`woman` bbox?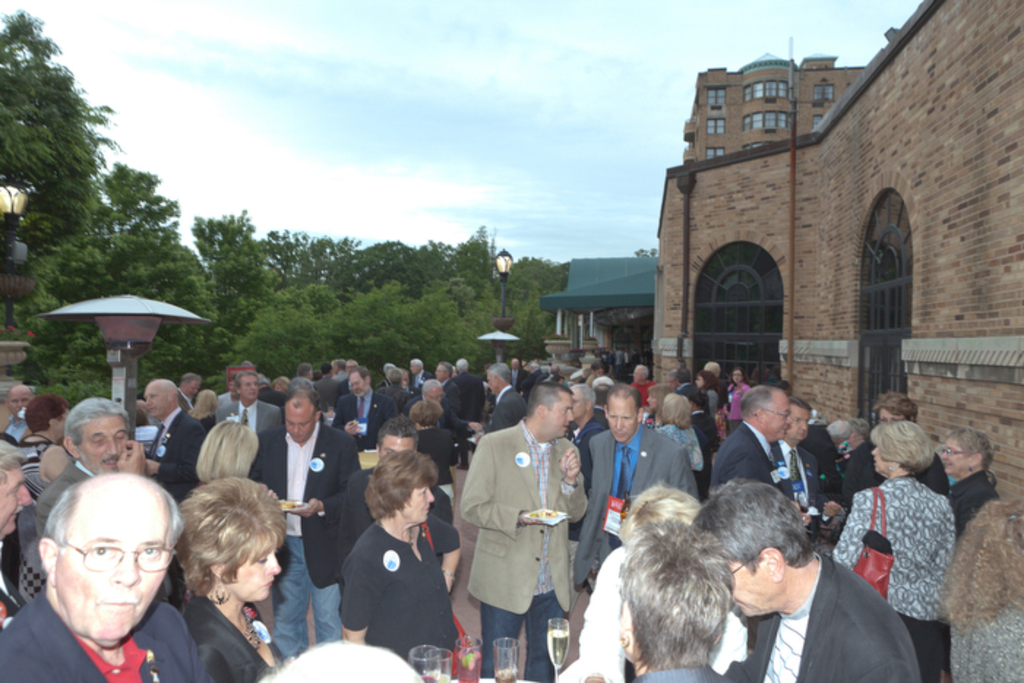
left=199, top=418, right=262, bottom=487
